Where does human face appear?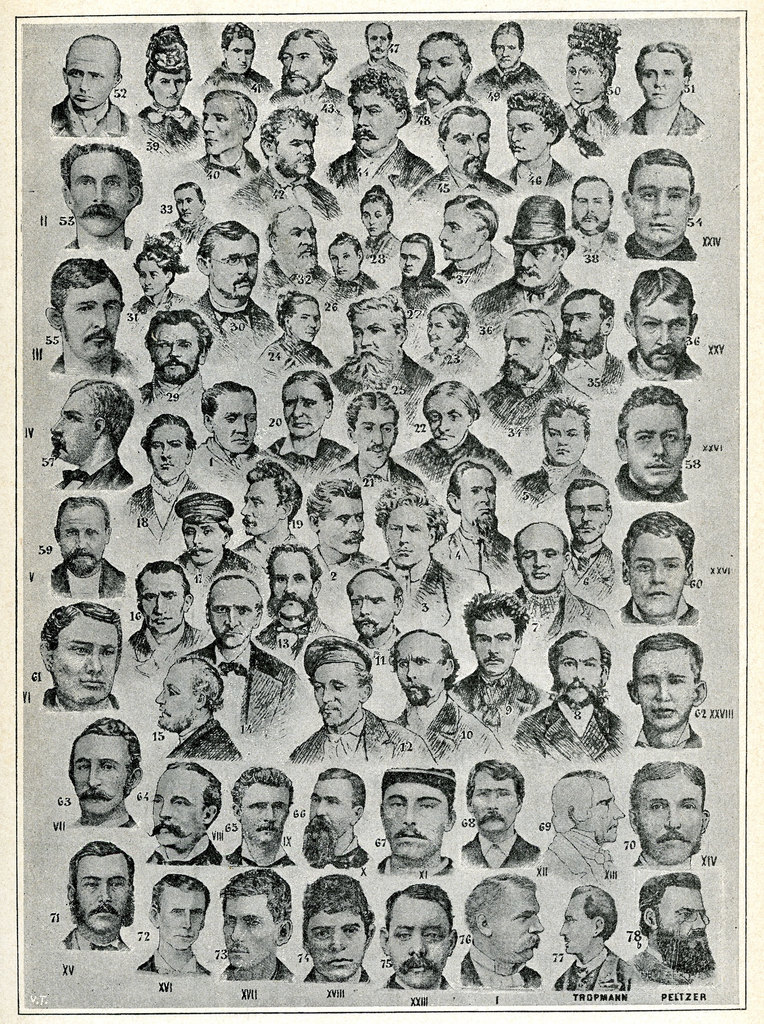
Appears at 628, 406, 683, 490.
